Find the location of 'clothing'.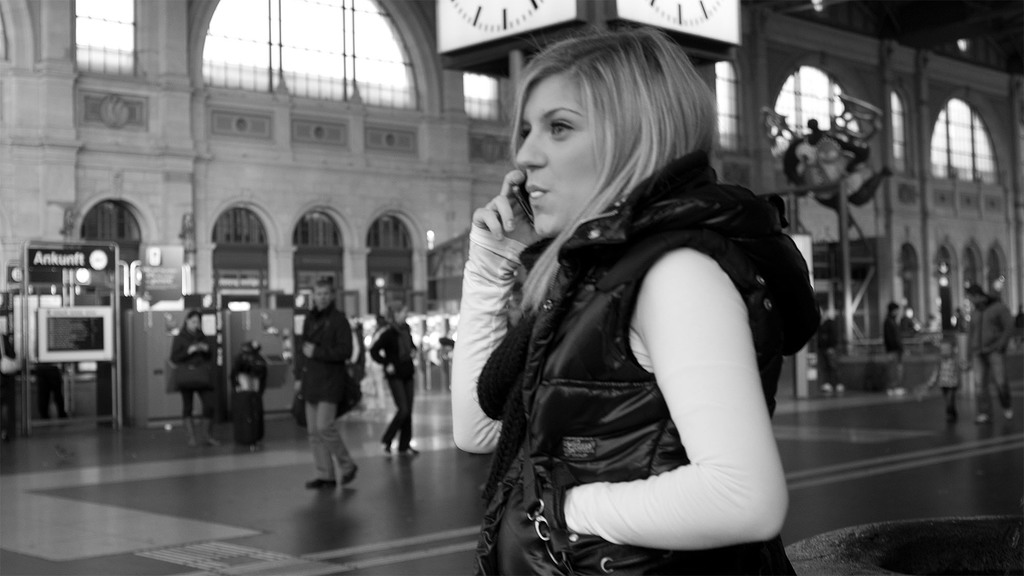
Location: bbox=(968, 300, 1014, 412).
